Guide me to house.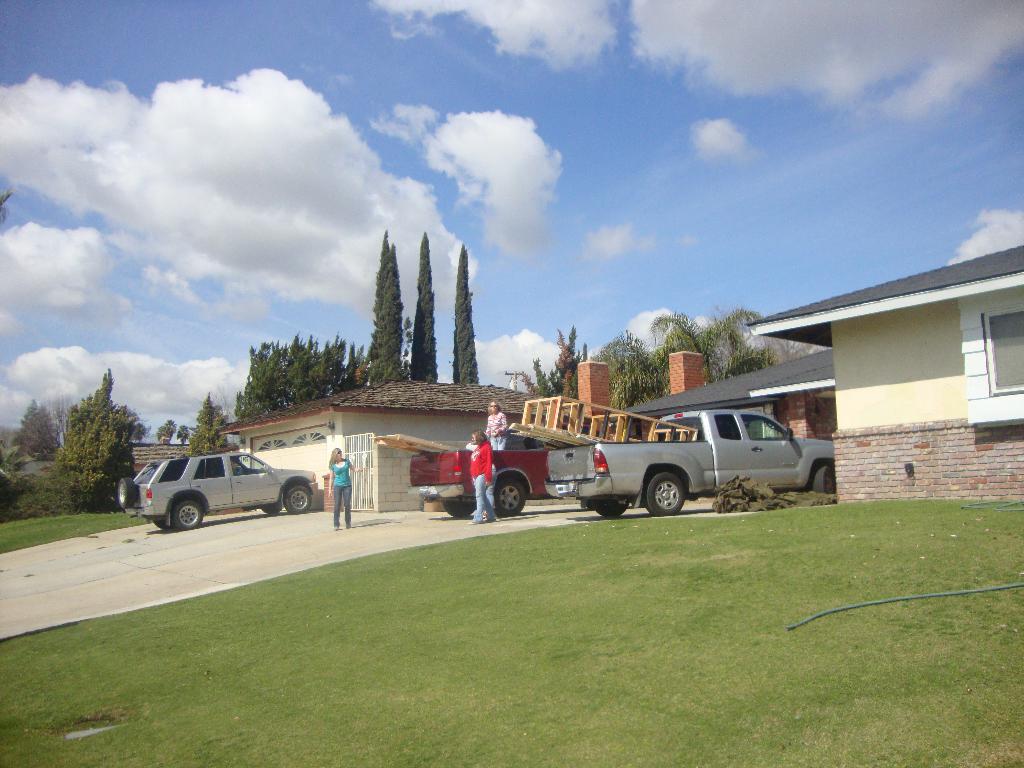
Guidance: BBox(629, 347, 819, 503).
